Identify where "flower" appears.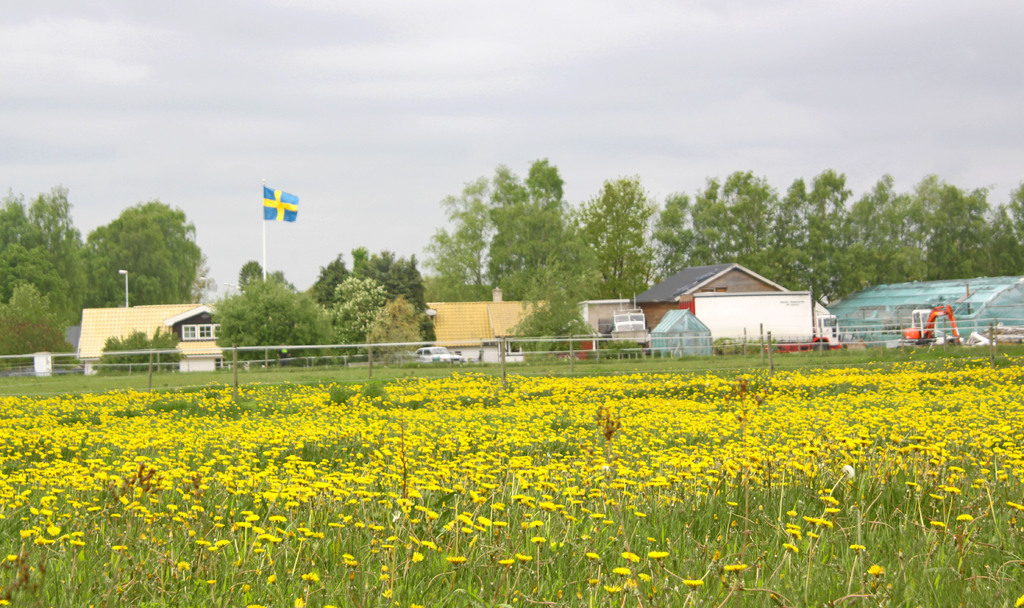
Appears at bbox=[383, 585, 396, 600].
